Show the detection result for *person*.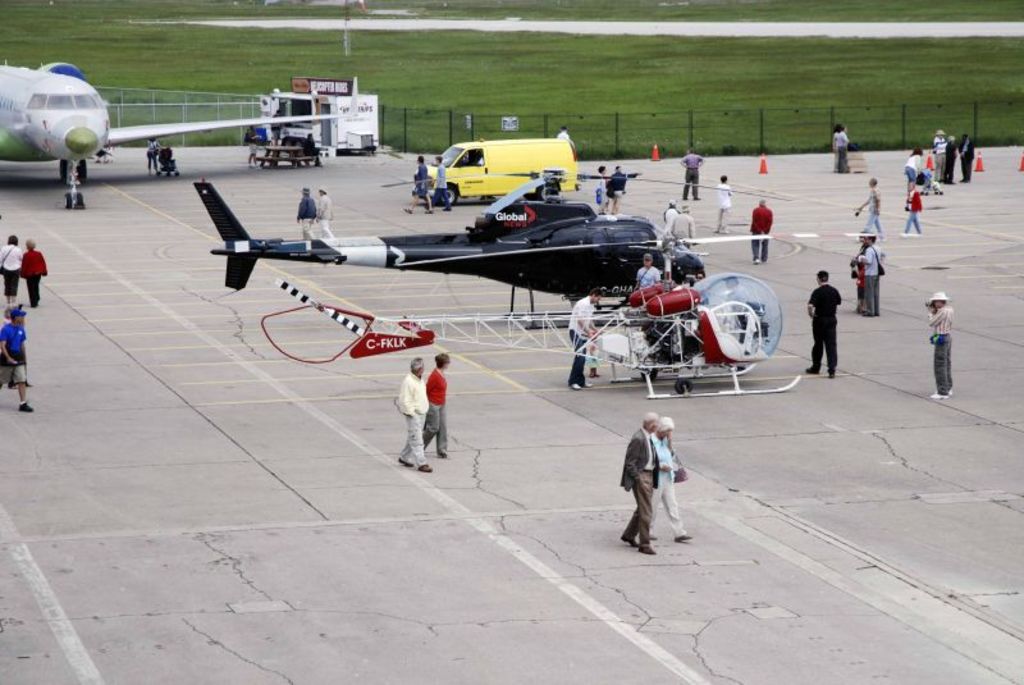
Rect(616, 411, 655, 556).
